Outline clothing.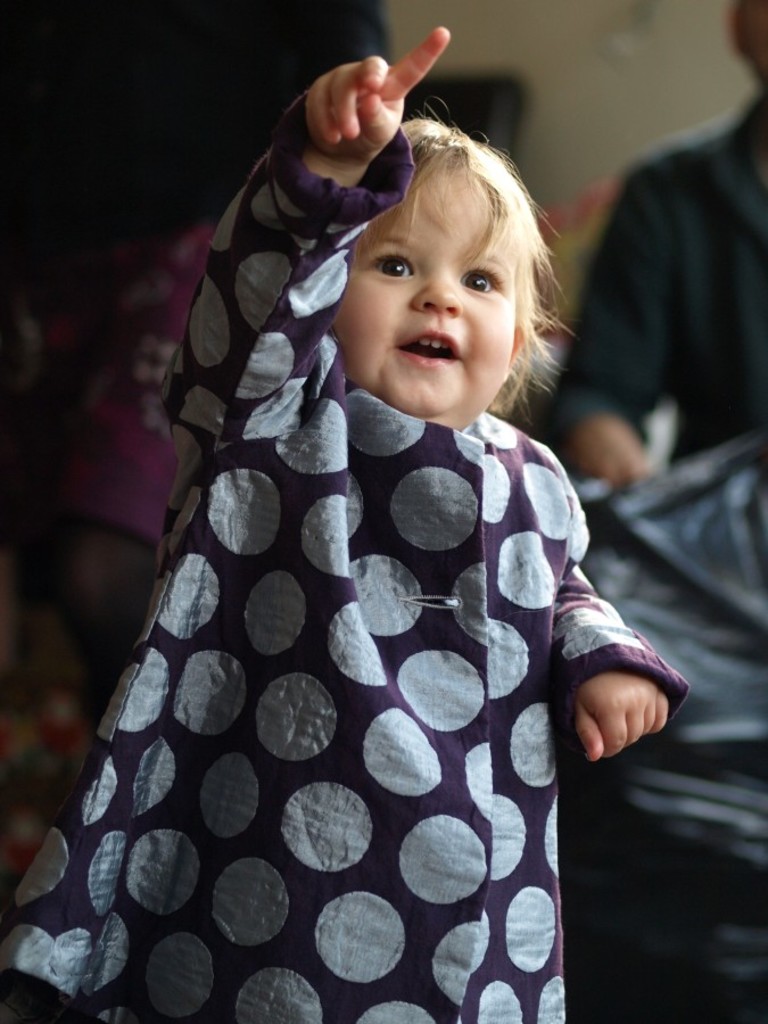
Outline: x1=0, y1=84, x2=685, y2=1023.
